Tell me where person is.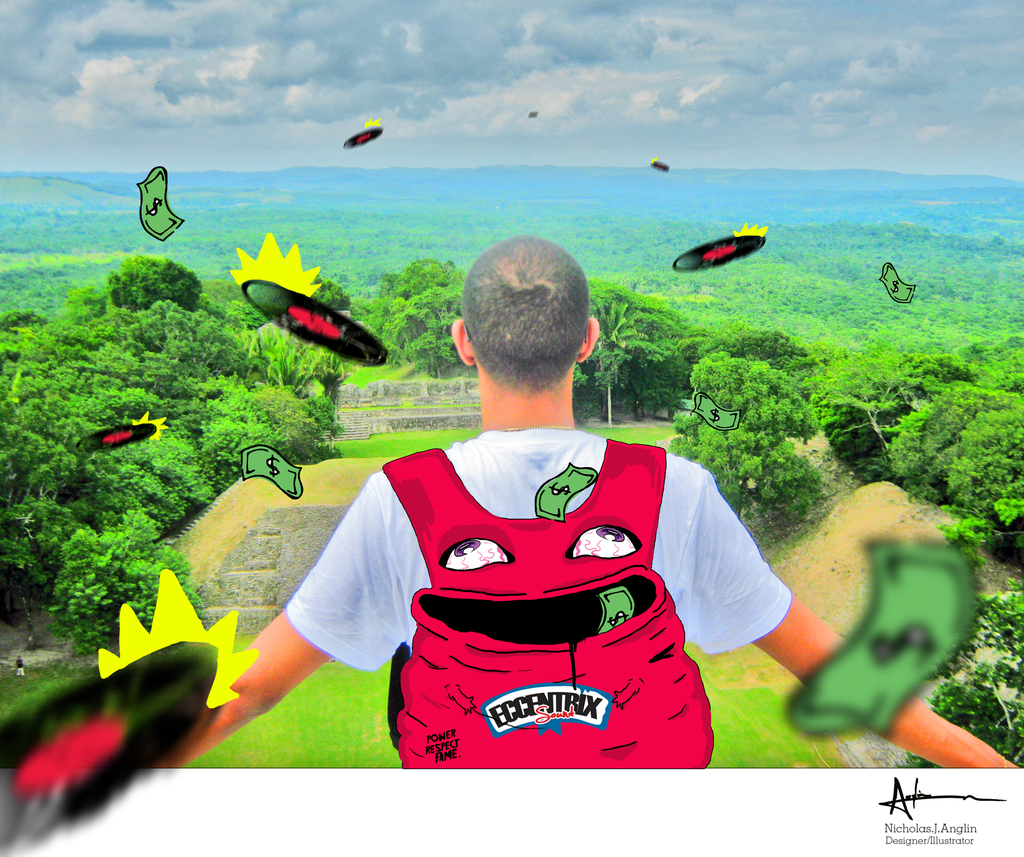
person is at BBox(155, 240, 1023, 770).
